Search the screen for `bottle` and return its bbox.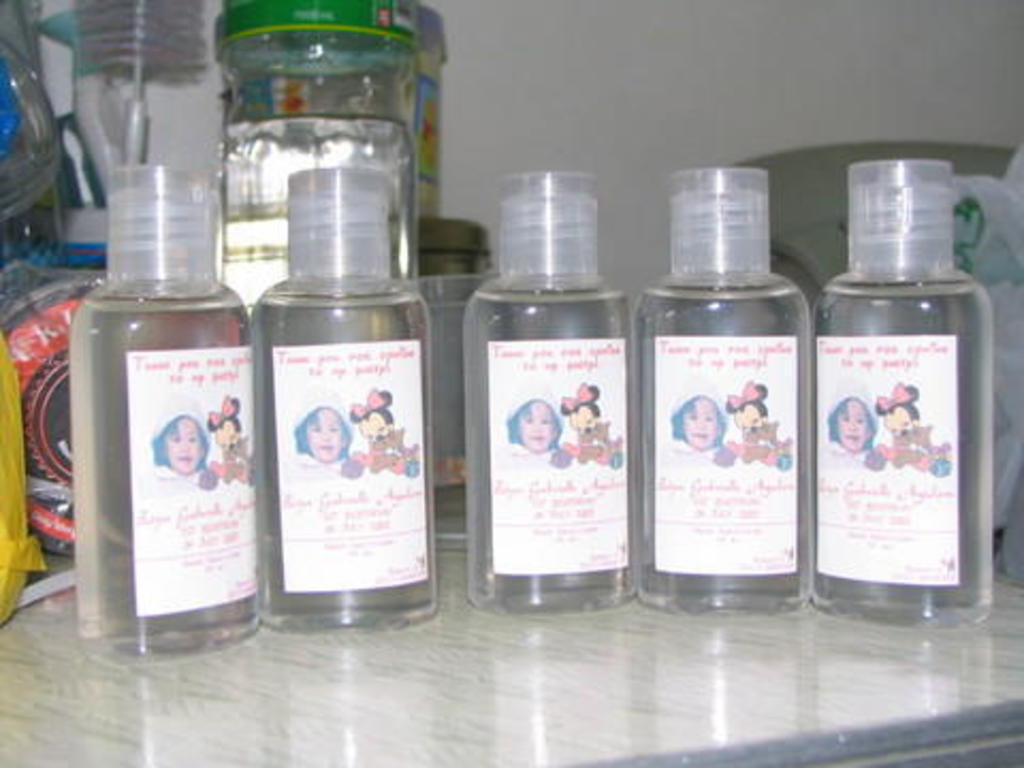
Found: 634 164 815 608.
